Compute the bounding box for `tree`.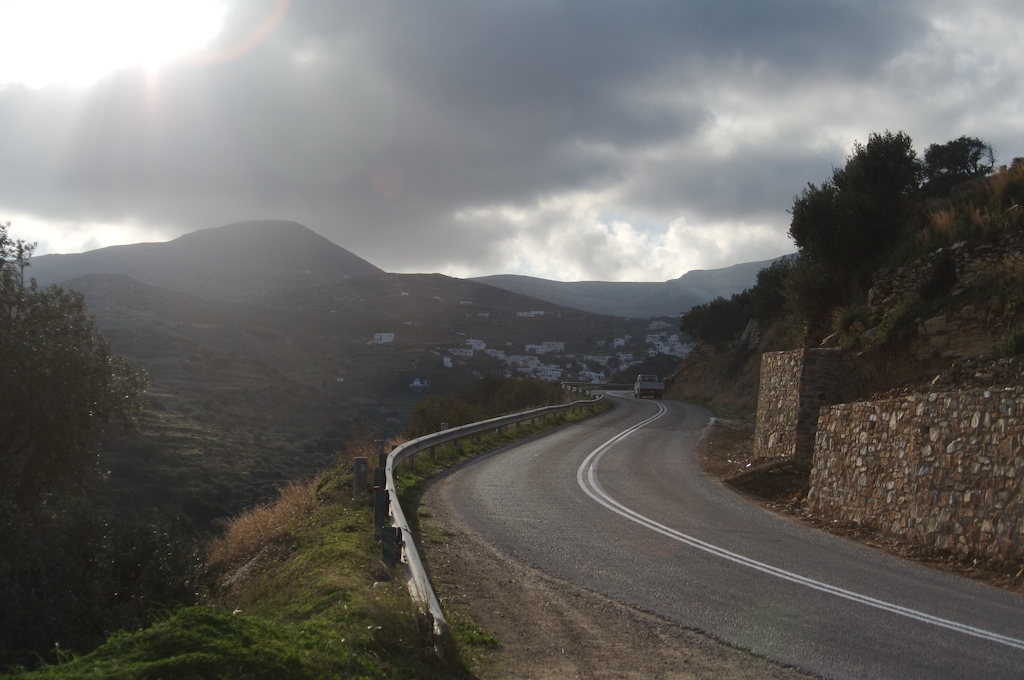
BBox(782, 122, 929, 270).
